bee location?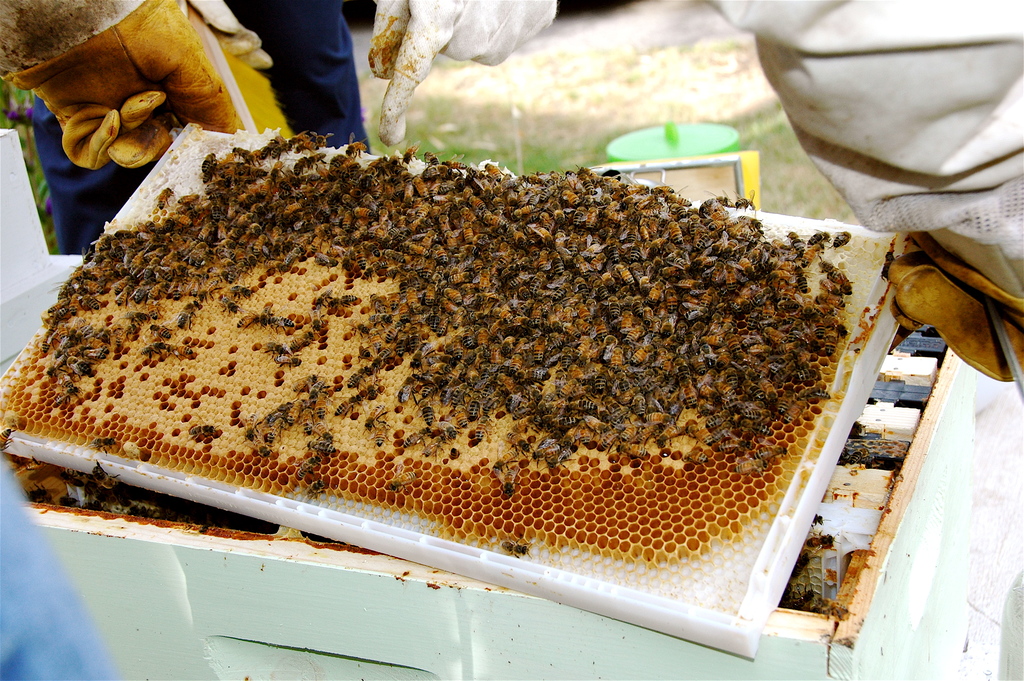
select_region(134, 279, 149, 308)
